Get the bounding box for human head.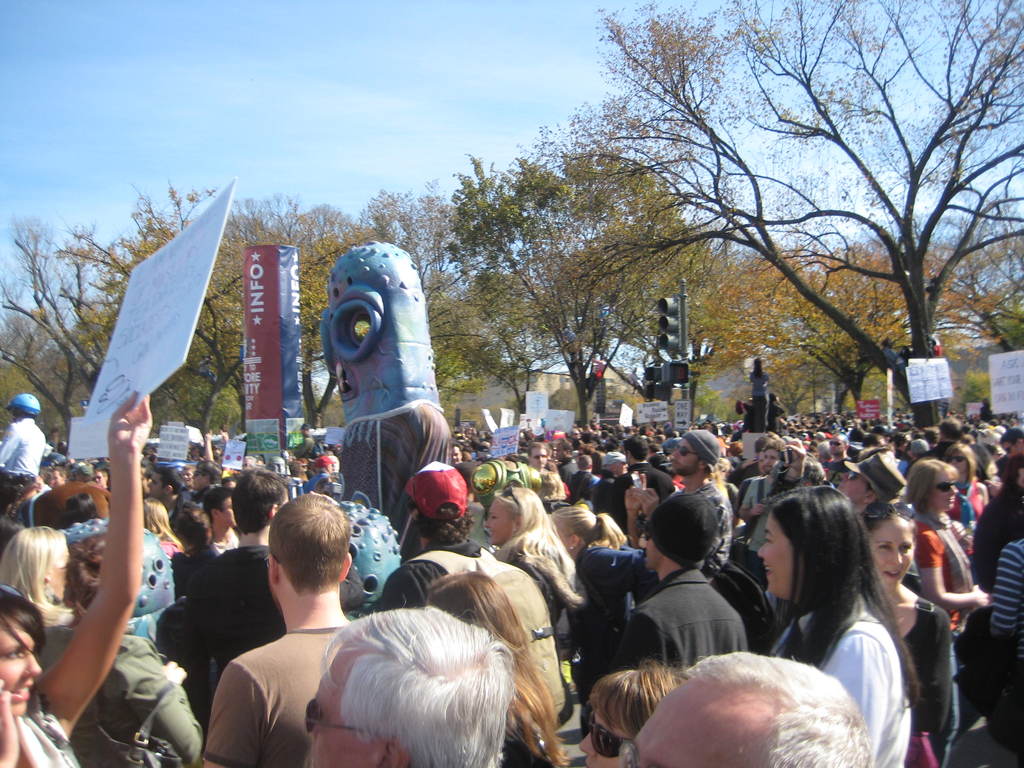
547,501,598,558.
